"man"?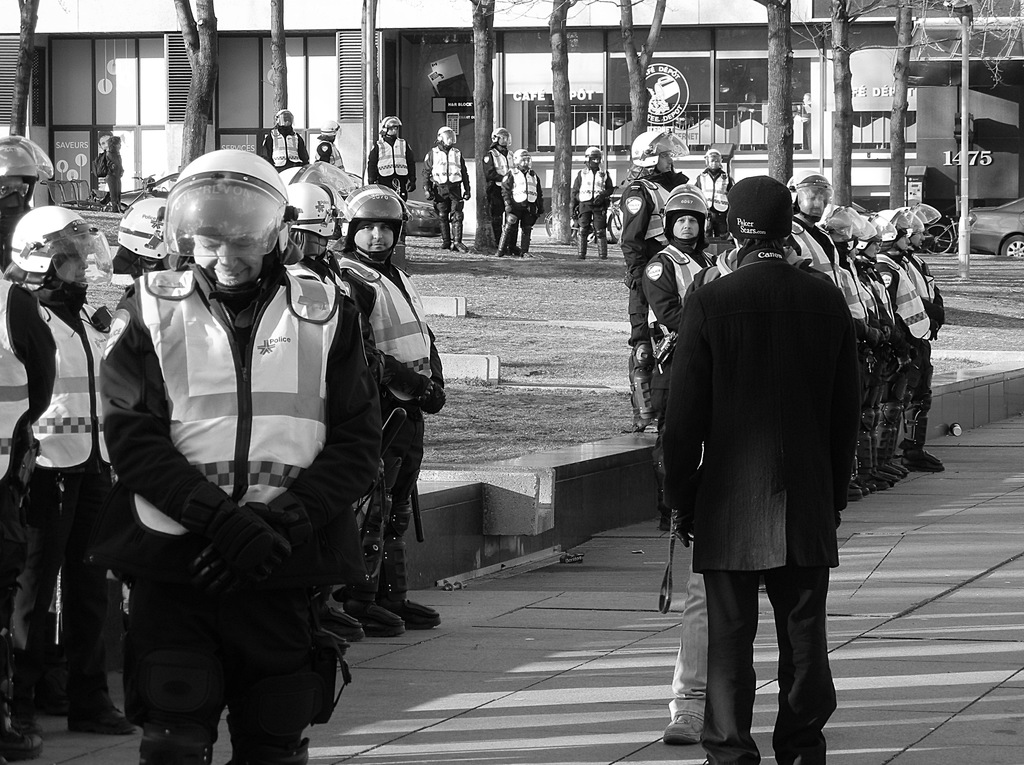
left=0, top=273, right=59, bottom=764
